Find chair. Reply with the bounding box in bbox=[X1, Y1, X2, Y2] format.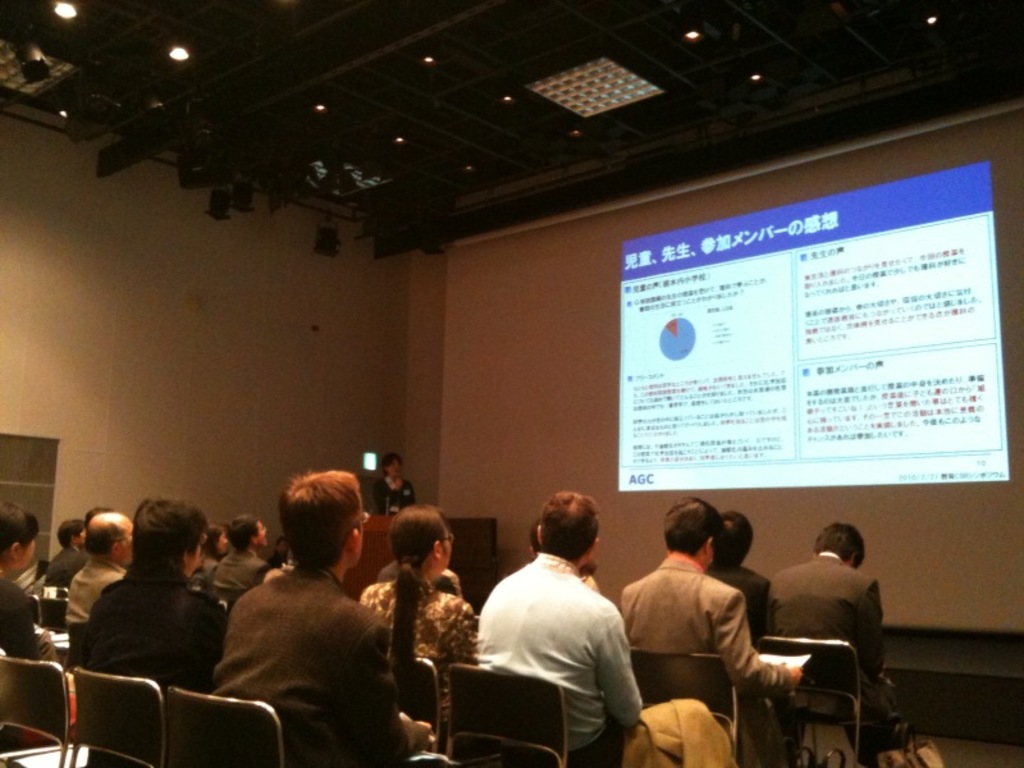
bbox=[754, 630, 902, 767].
